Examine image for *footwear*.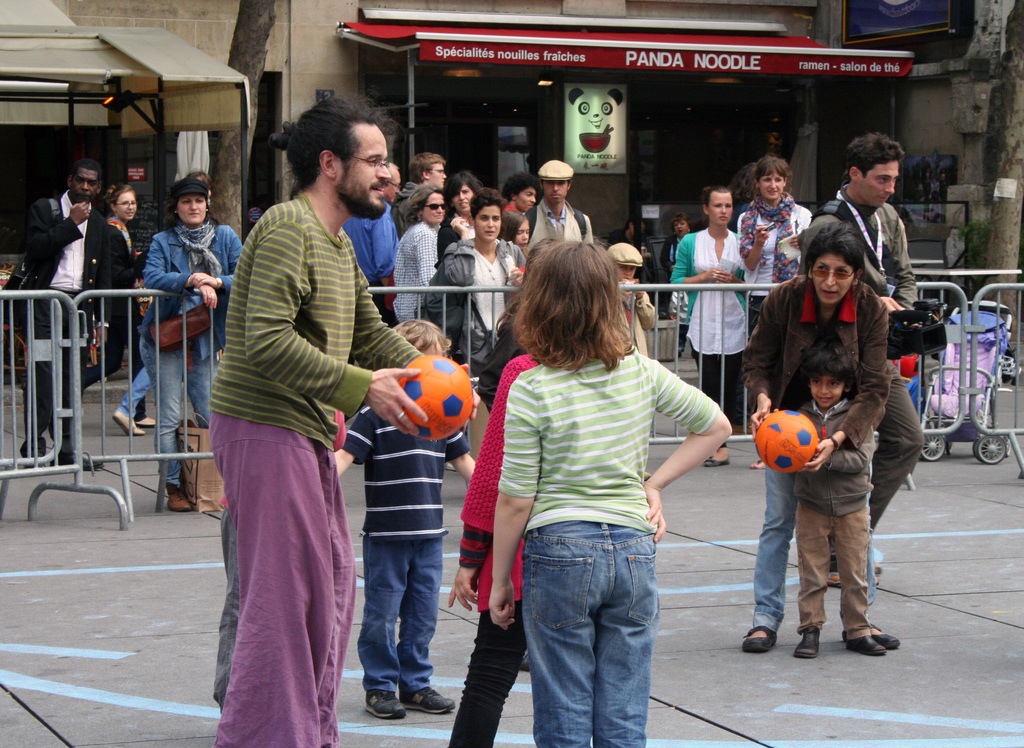
Examination result: [x1=163, y1=480, x2=191, y2=511].
